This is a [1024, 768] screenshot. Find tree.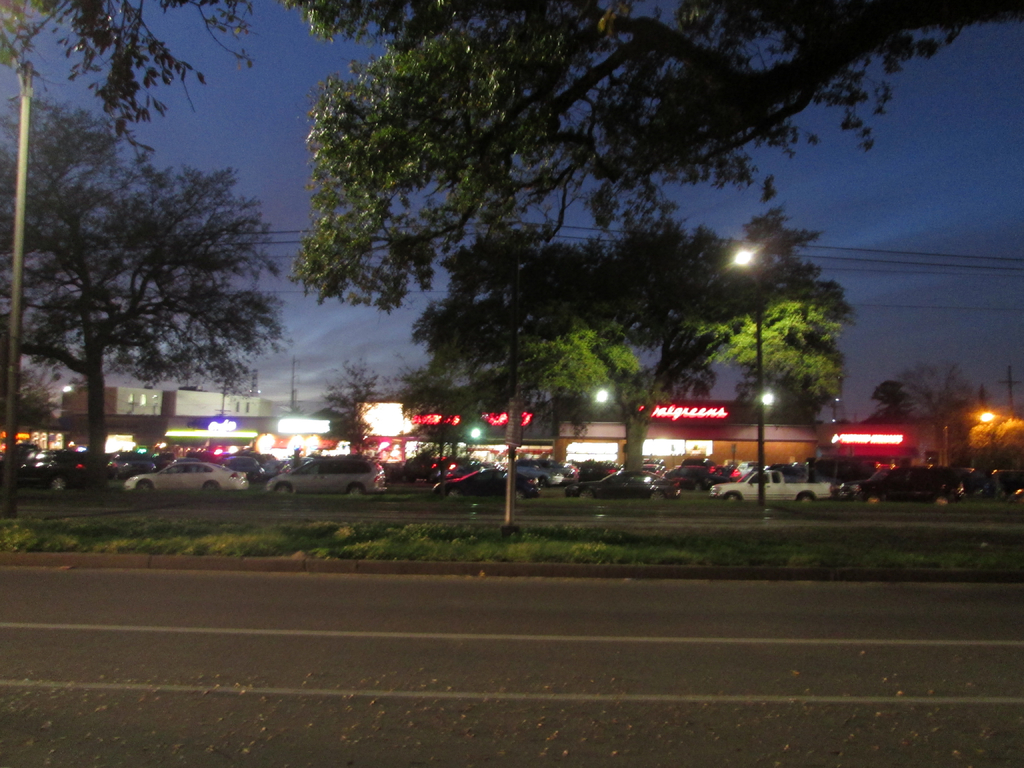
Bounding box: [384,199,848,483].
